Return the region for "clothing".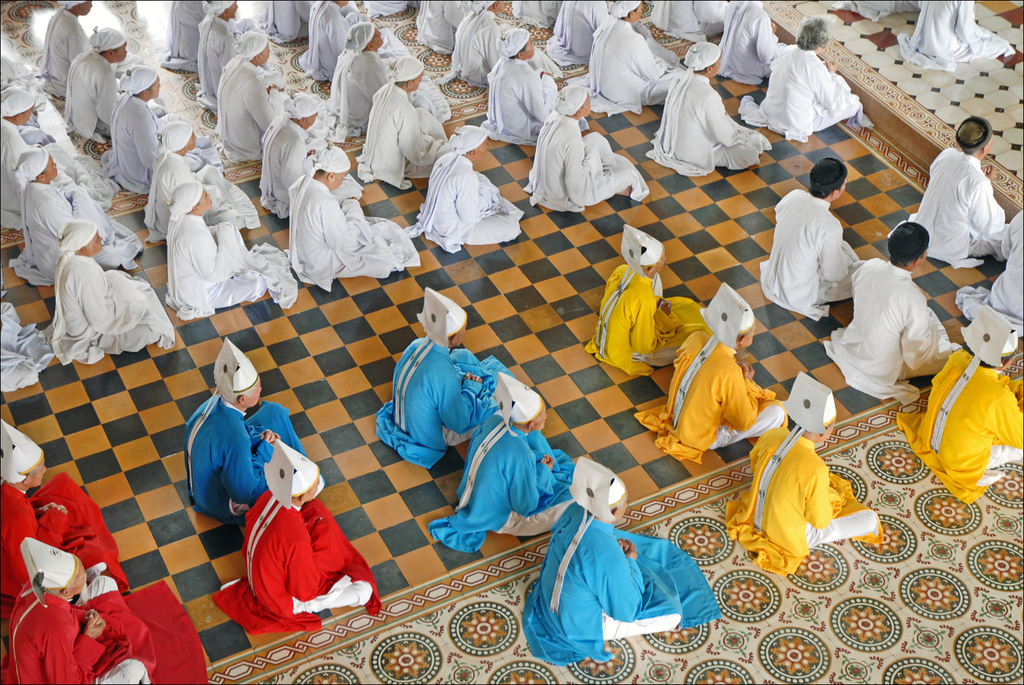
rect(894, 345, 1023, 514).
